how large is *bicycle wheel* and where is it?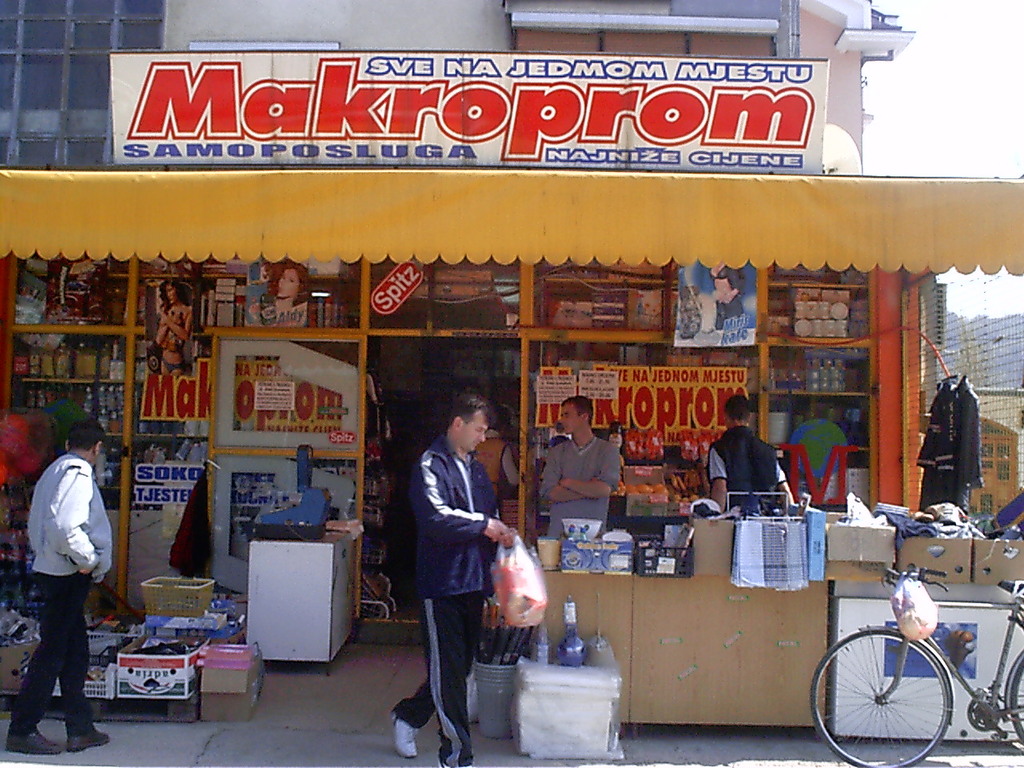
Bounding box: 1010/654/1023/748.
